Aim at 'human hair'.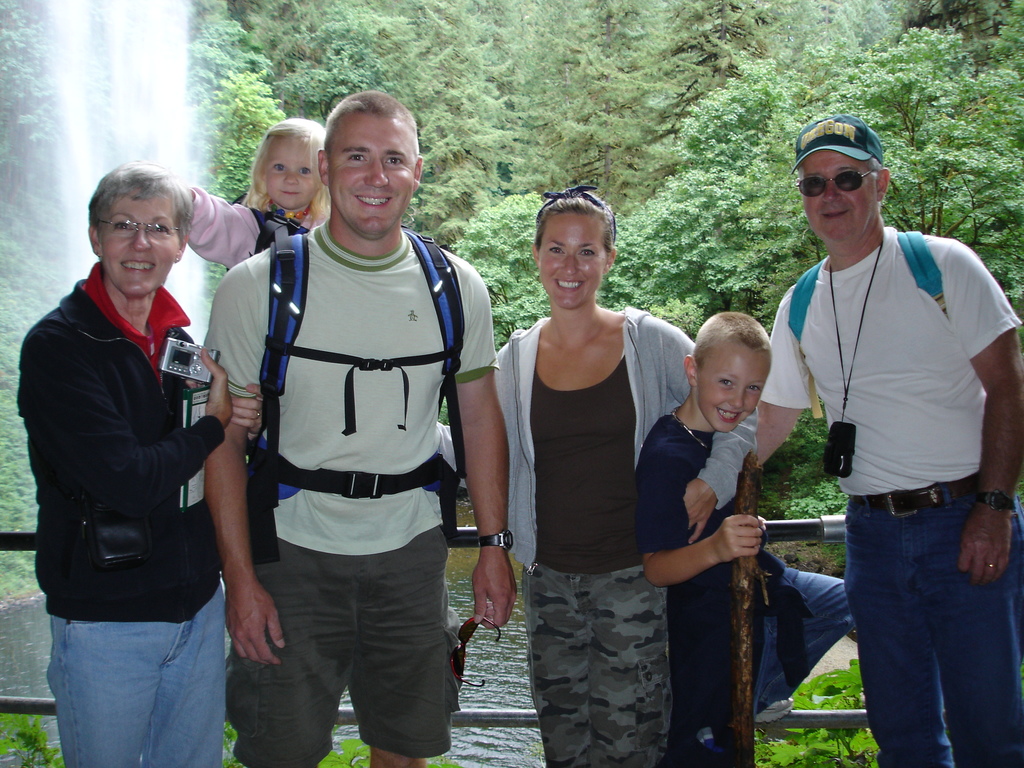
Aimed at rect(323, 90, 419, 170).
